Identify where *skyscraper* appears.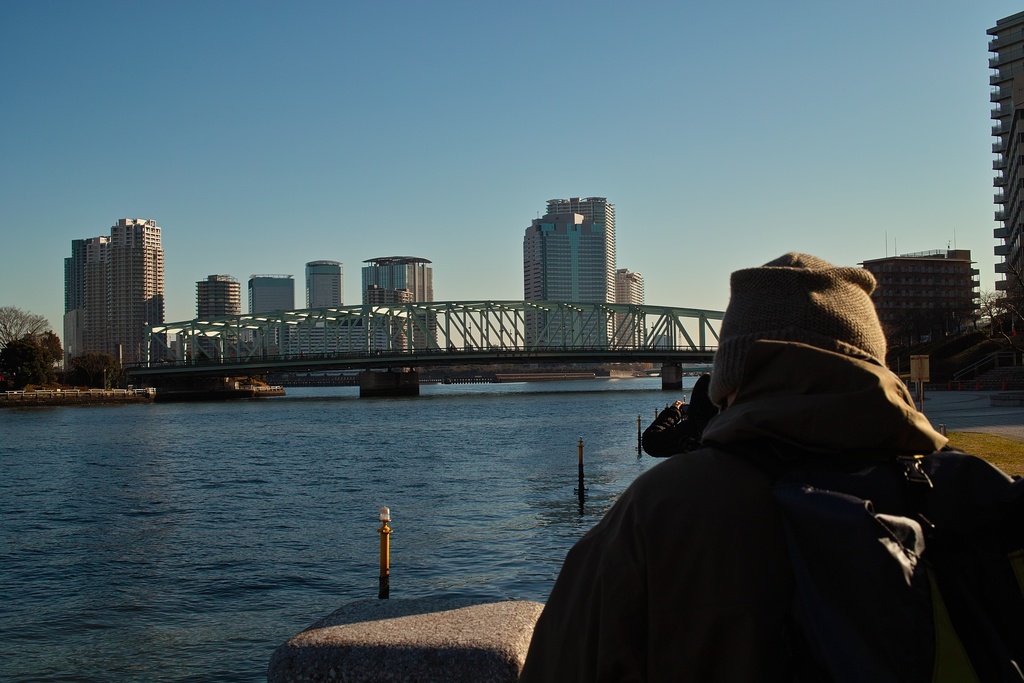
Appears at box=[522, 195, 618, 358].
